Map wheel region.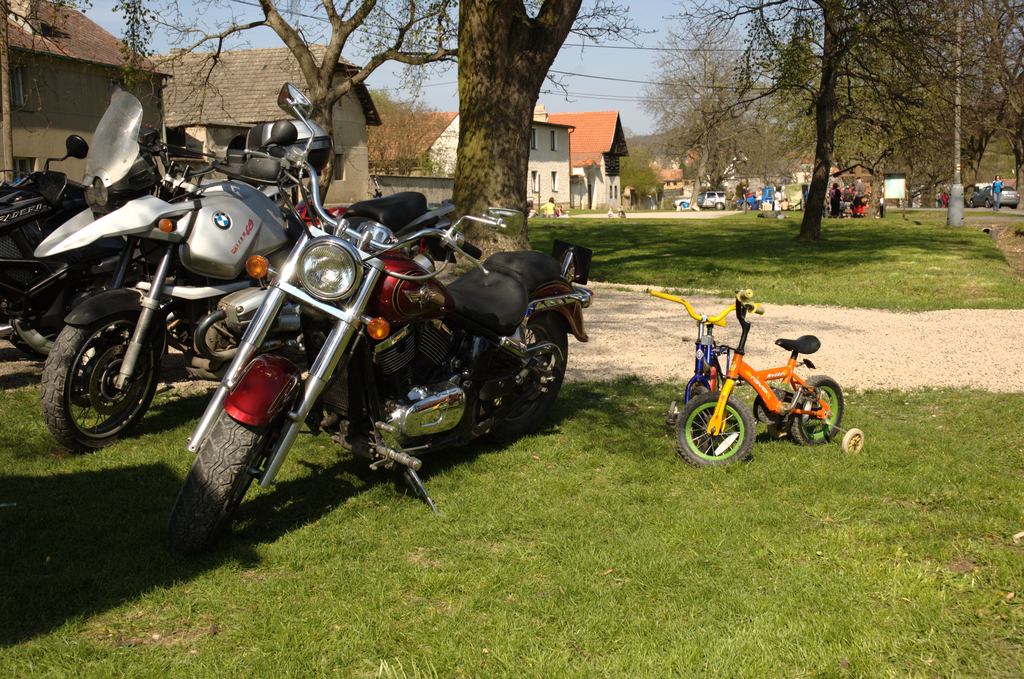
Mapped to left=766, top=424, right=788, bottom=438.
